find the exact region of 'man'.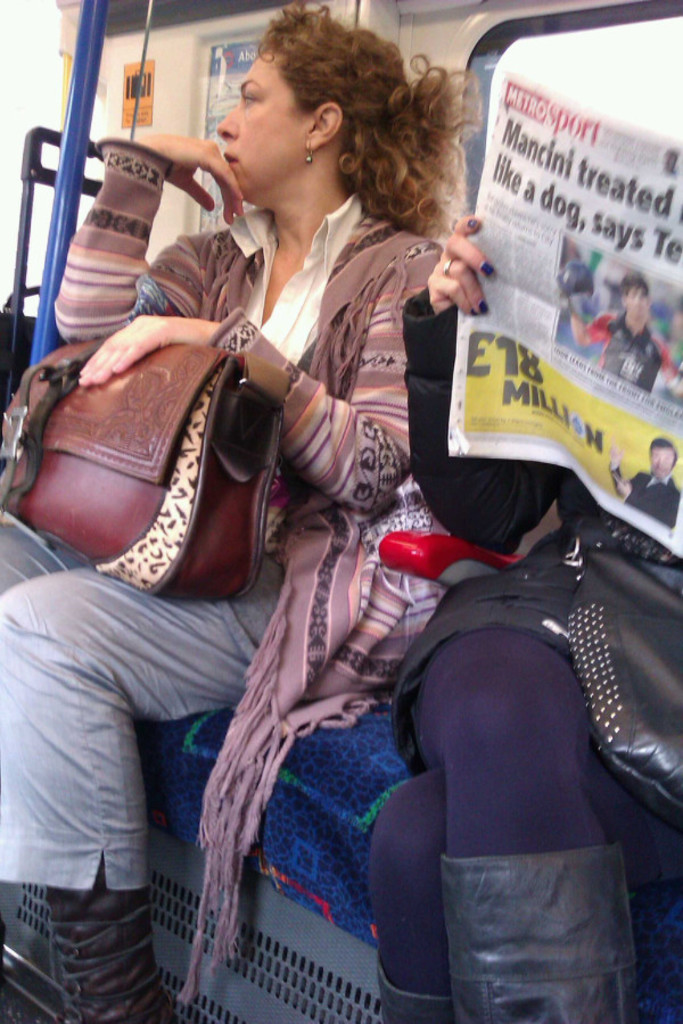
Exact region: [x1=615, y1=440, x2=677, y2=530].
